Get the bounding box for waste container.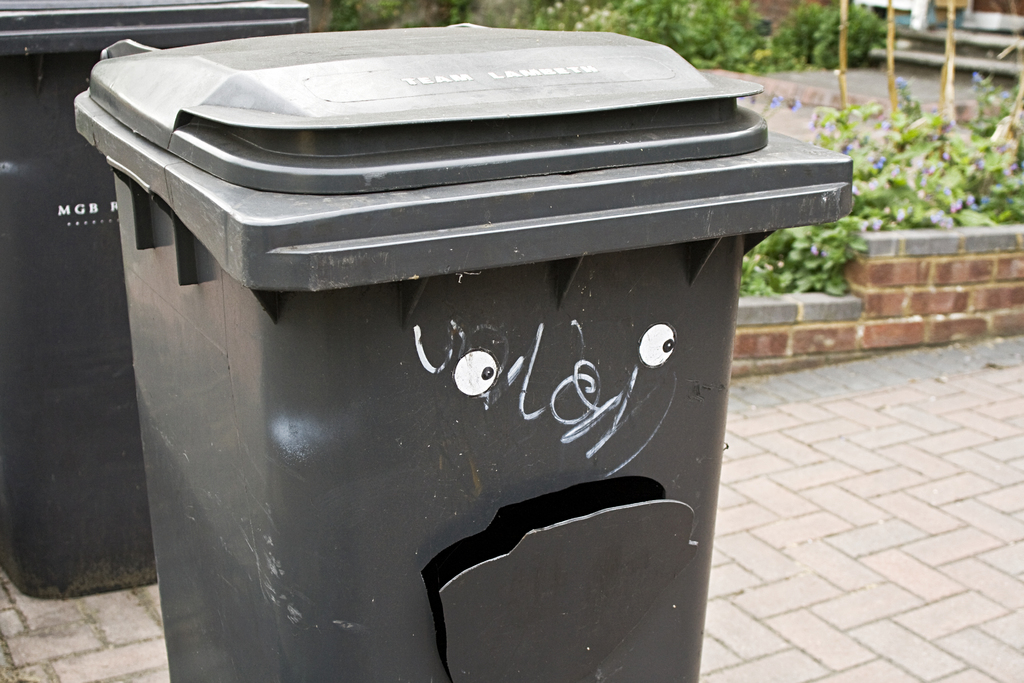
<region>0, 0, 327, 595</region>.
